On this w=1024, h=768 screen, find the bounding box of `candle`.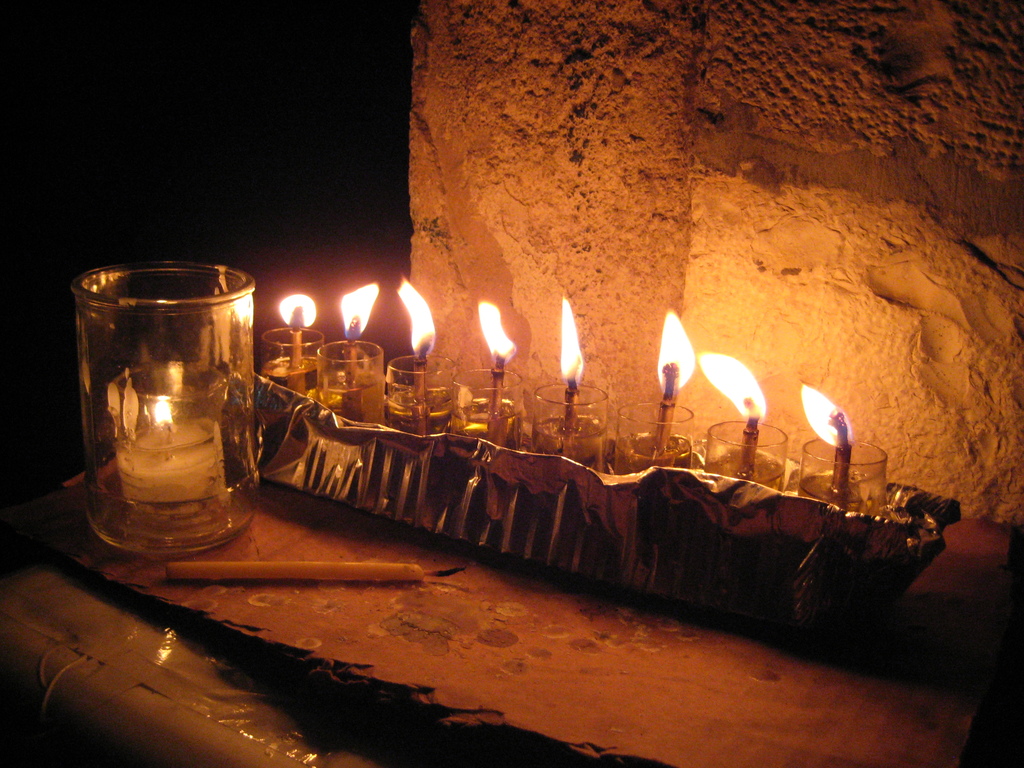
Bounding box: left=650, top=312, right=691, bottom=461.
